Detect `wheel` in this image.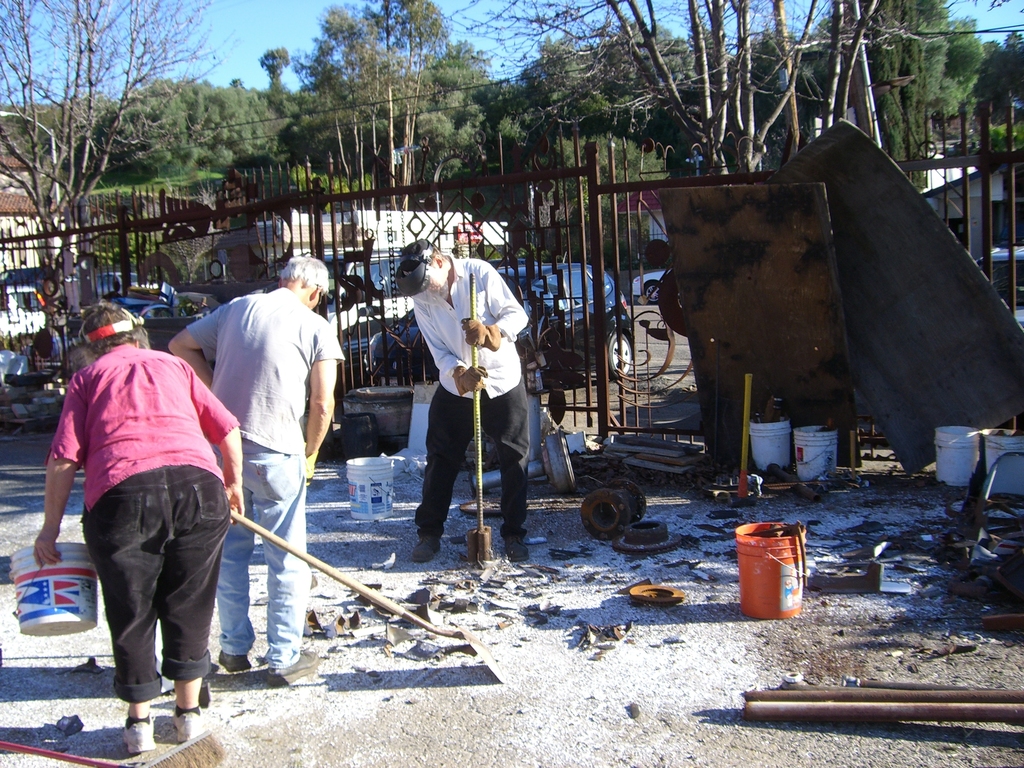
Detection: bbox(607, 335, 633, 378).
